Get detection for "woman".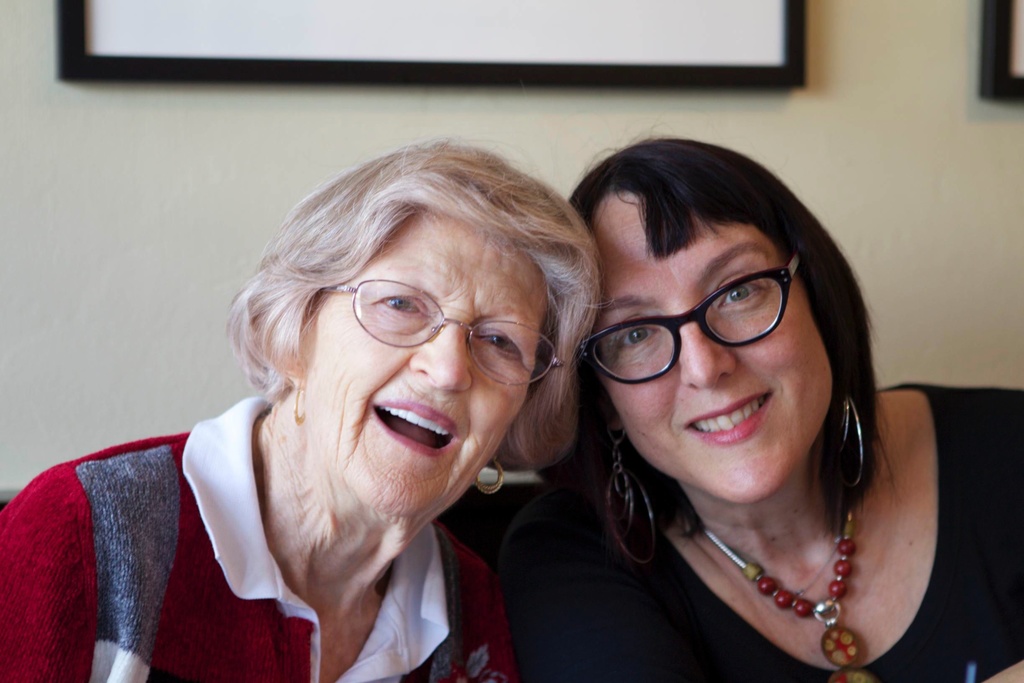
Detection: Rect(1, 133, 615, 682).
